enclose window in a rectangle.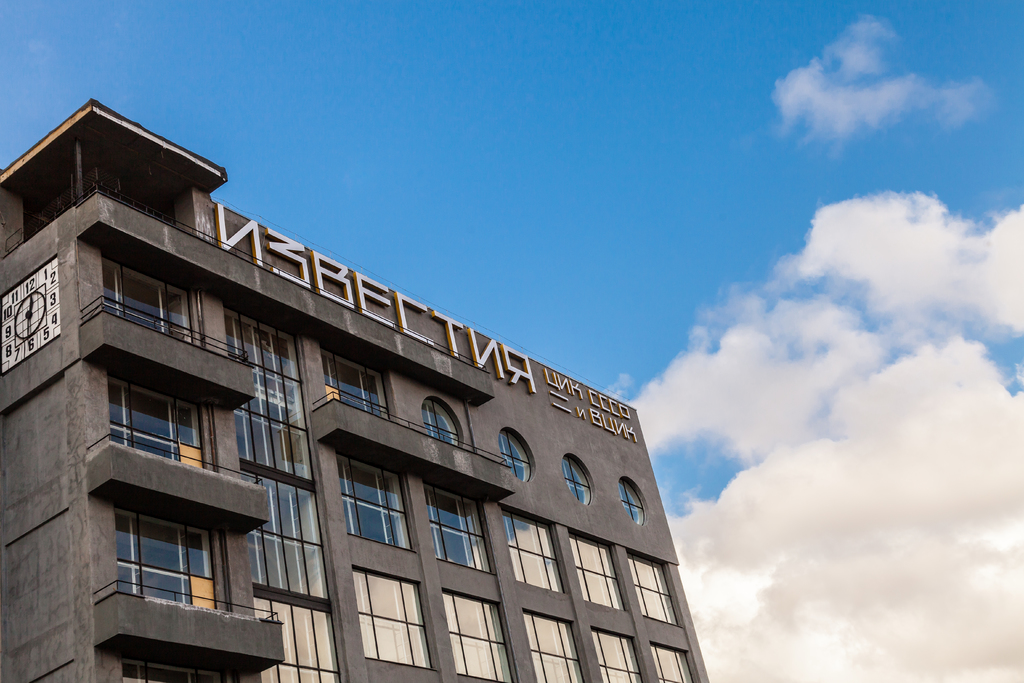
bbox(110, 266, 209, 356).
